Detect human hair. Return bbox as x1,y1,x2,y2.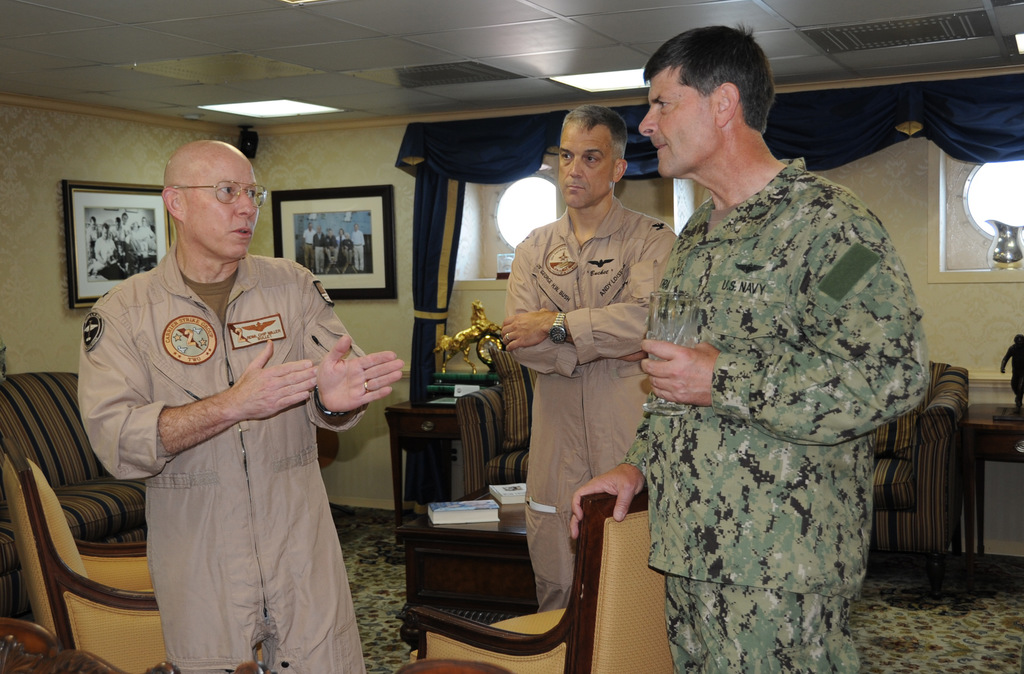
560,104,631,162.
